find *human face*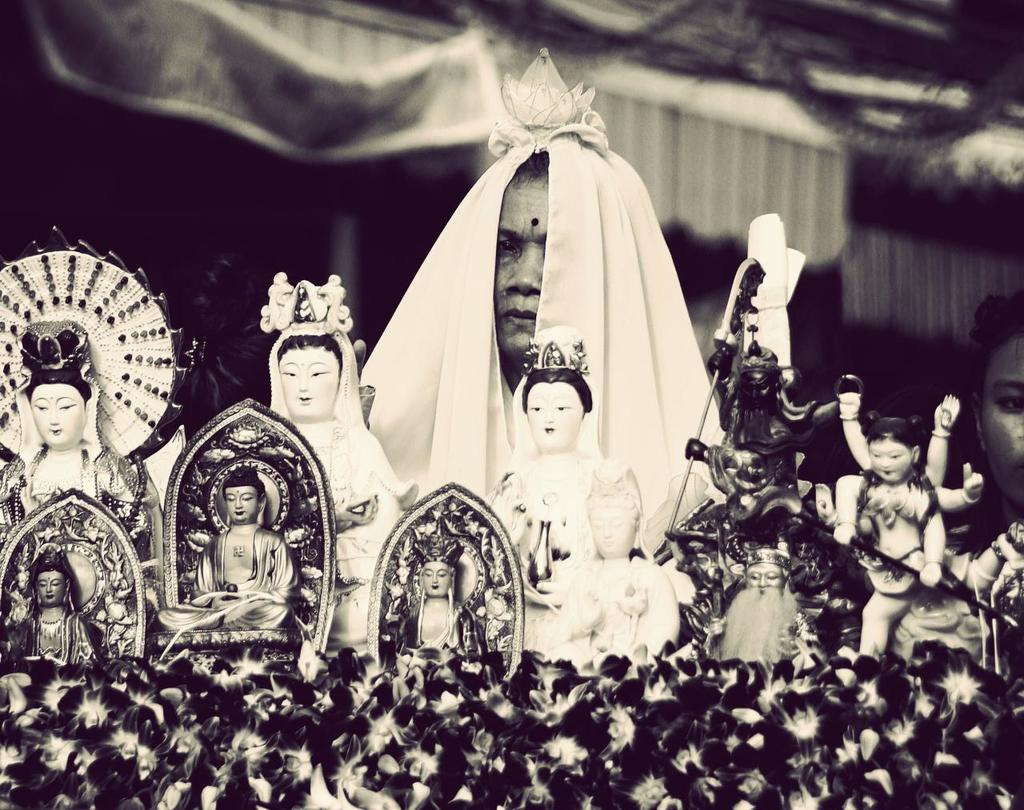
box(492, 180, 544, 355)
